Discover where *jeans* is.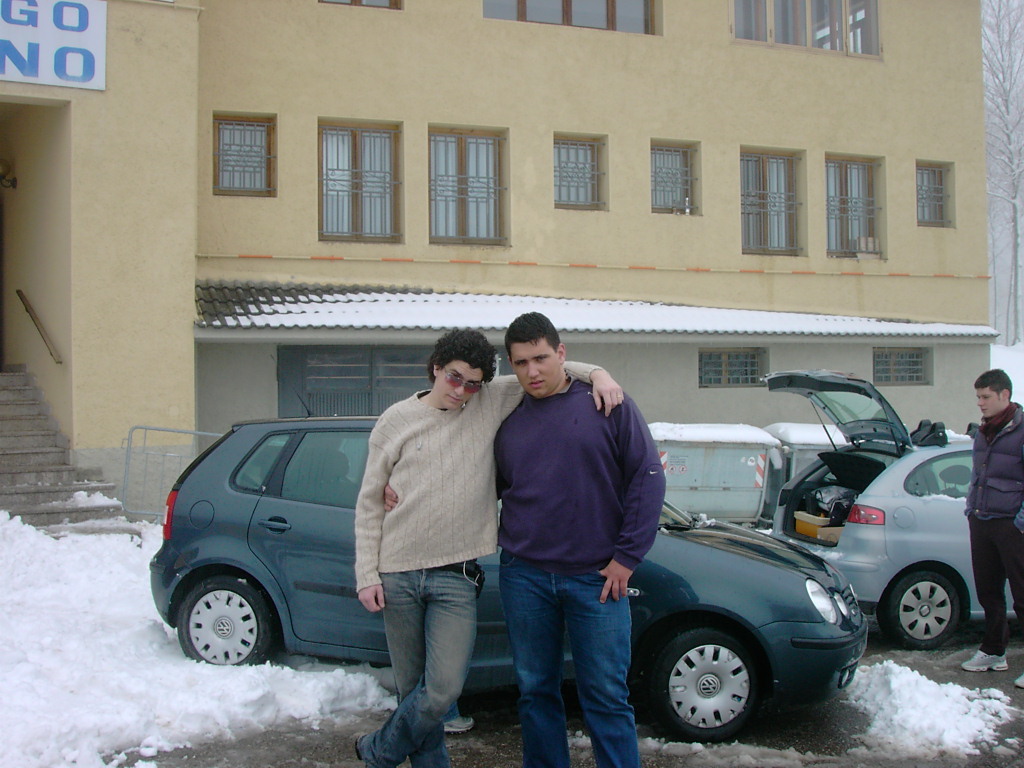
Discovered at <box>348,535,482,767</box>.
